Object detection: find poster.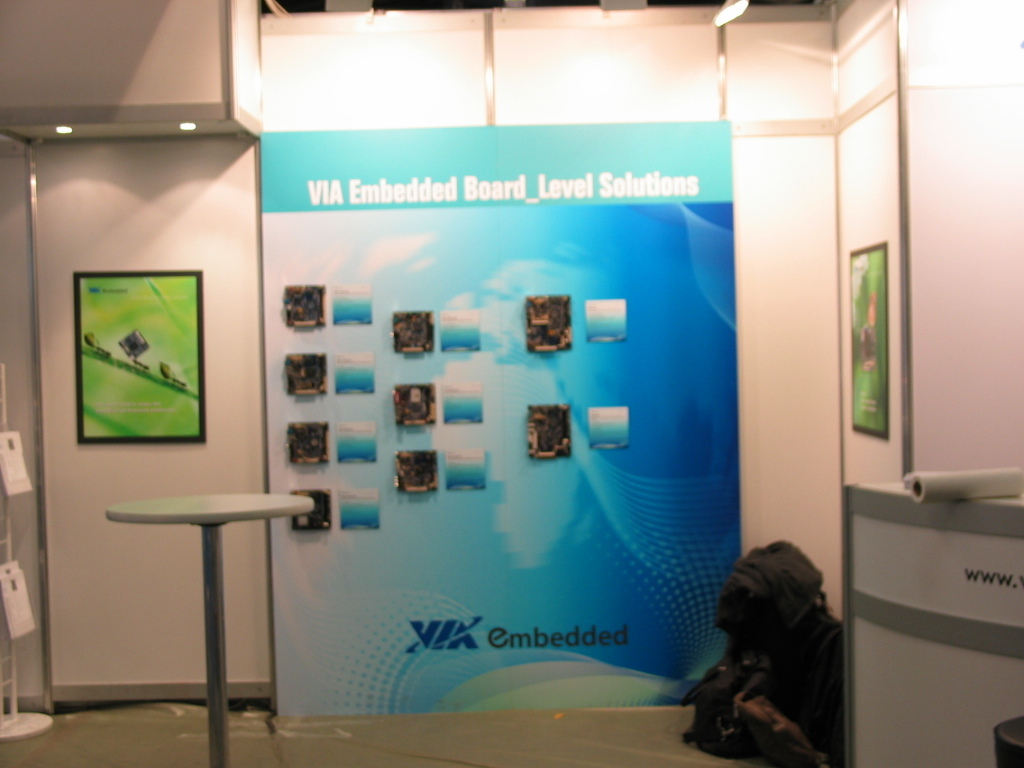
Rect(261, 117, 740, 709).
